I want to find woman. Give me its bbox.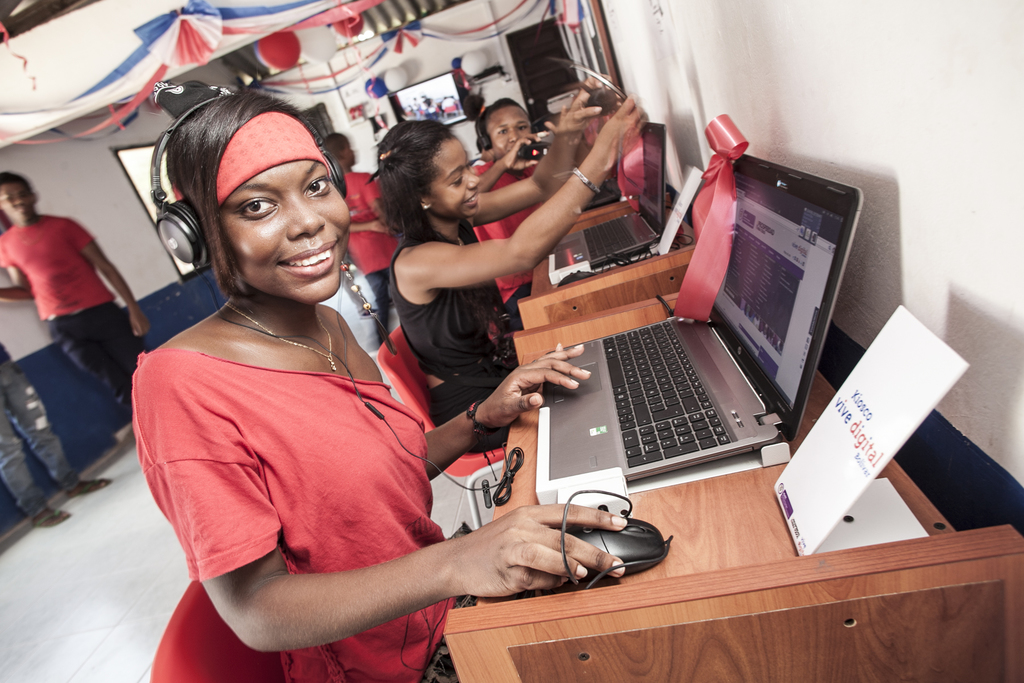
(left=470, top=100, right=548, bottom=293).
